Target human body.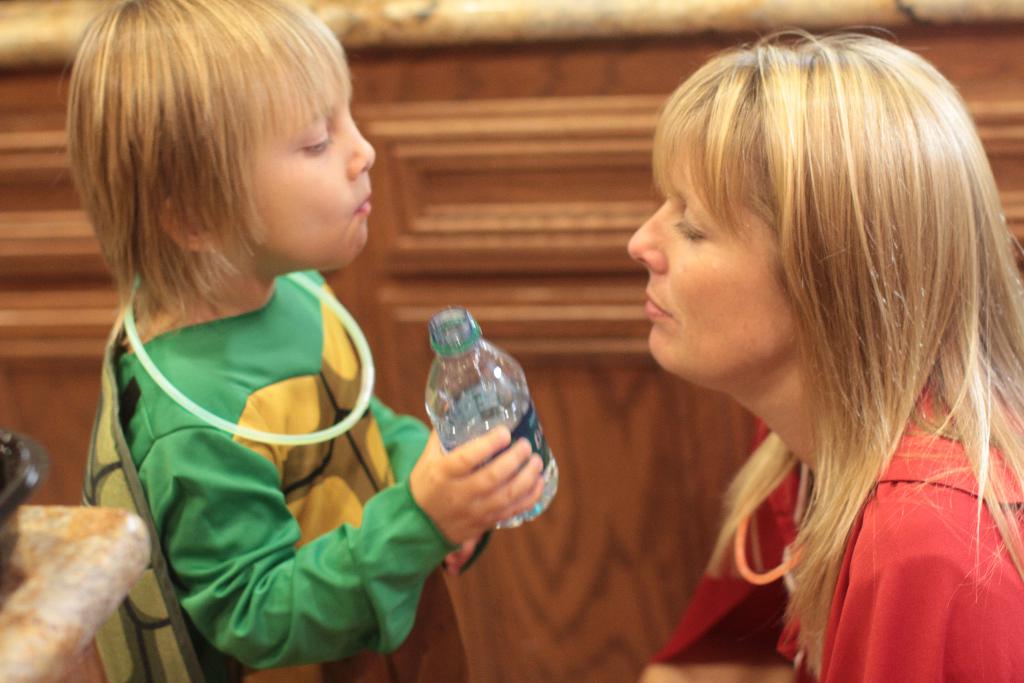
Target region: bbox=[52, 47, 506, 669].
